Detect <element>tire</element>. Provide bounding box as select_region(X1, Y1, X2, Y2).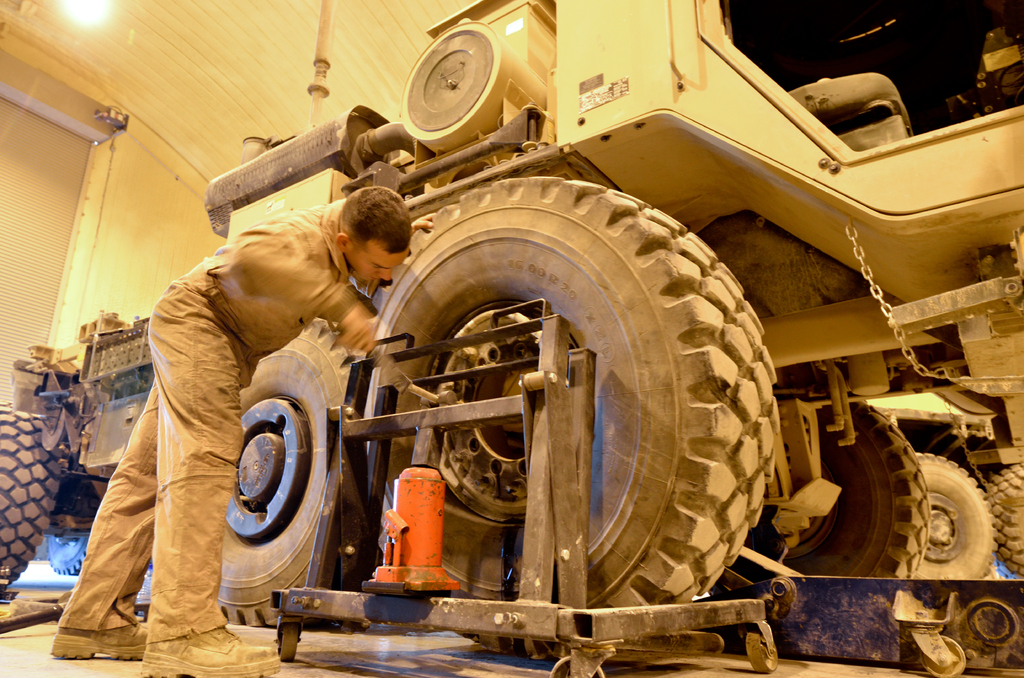
select_region(915, 451, 997, 583).
